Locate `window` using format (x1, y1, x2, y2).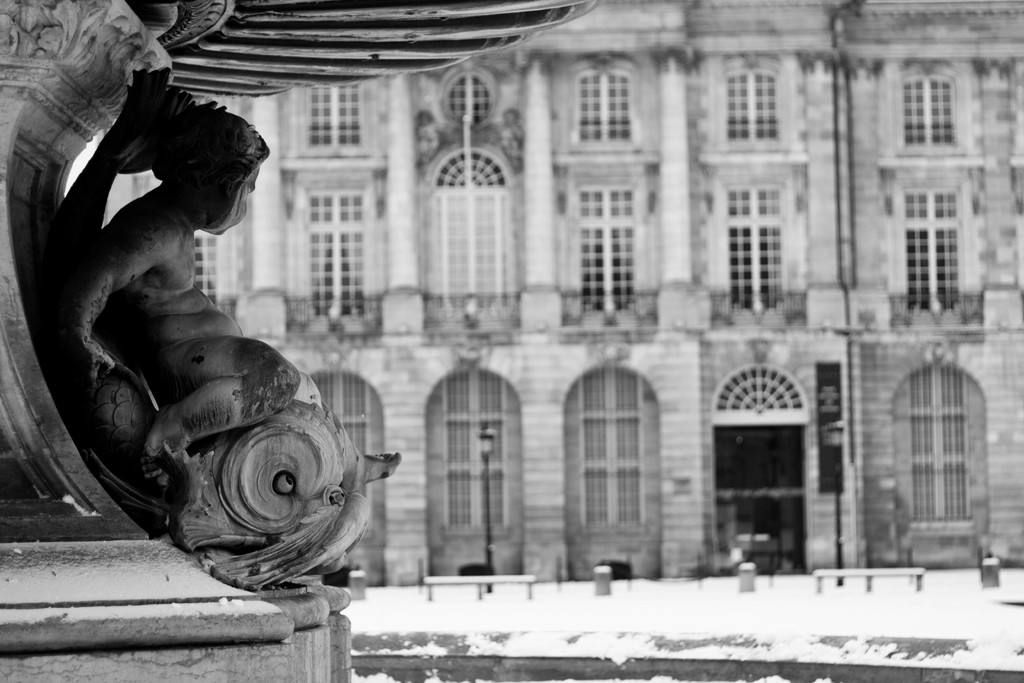
(915, 364, 973, 519).
